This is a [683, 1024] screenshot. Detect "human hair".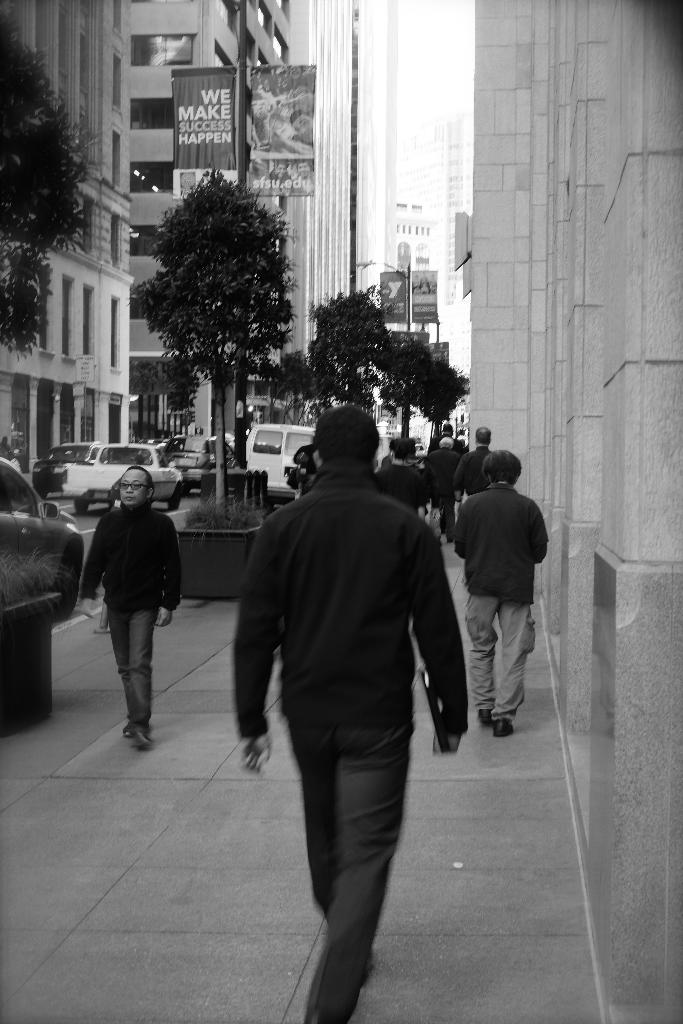
bbox(470, 426, 495, 445).
